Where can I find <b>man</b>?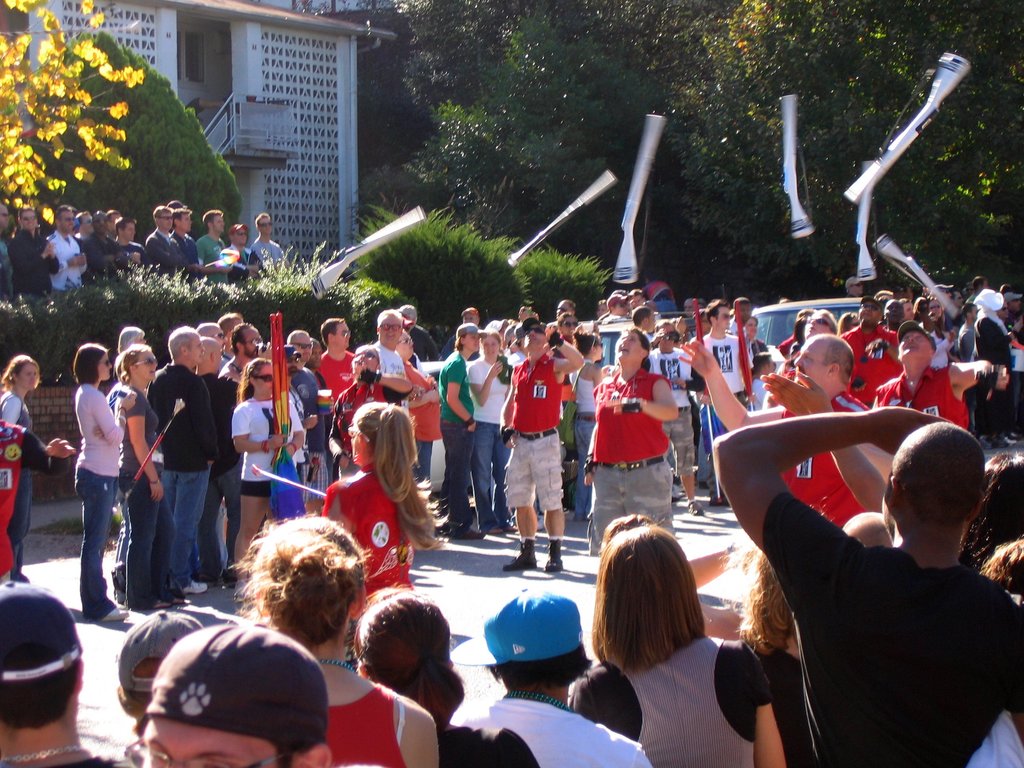
You can find it at (left=503, top=316, right=588, bottom=572).
